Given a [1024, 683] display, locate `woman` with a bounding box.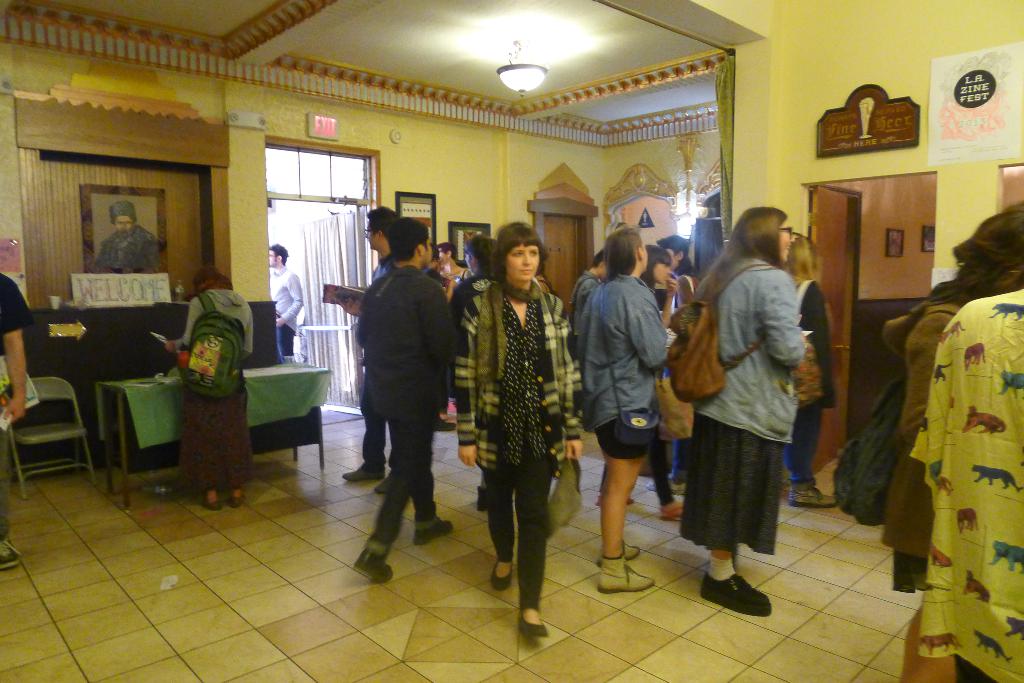
Located: <region>686, 204, 812, 620</region>.
